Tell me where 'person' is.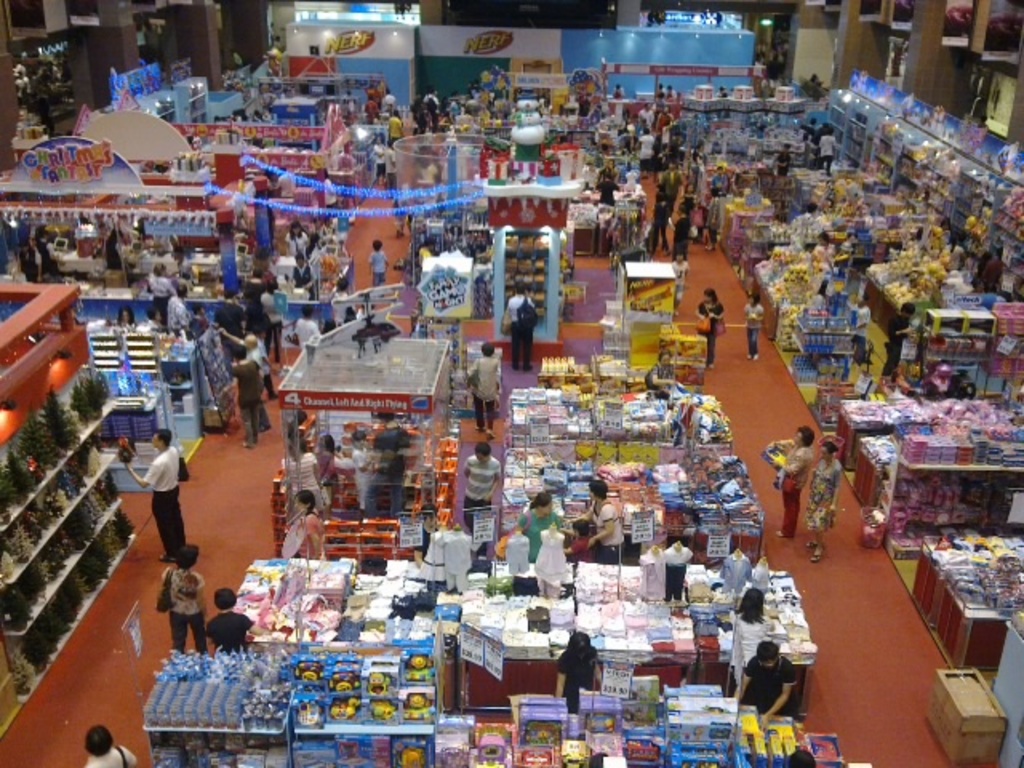
'person' is at bbox=[142, 312, 165, 331].
